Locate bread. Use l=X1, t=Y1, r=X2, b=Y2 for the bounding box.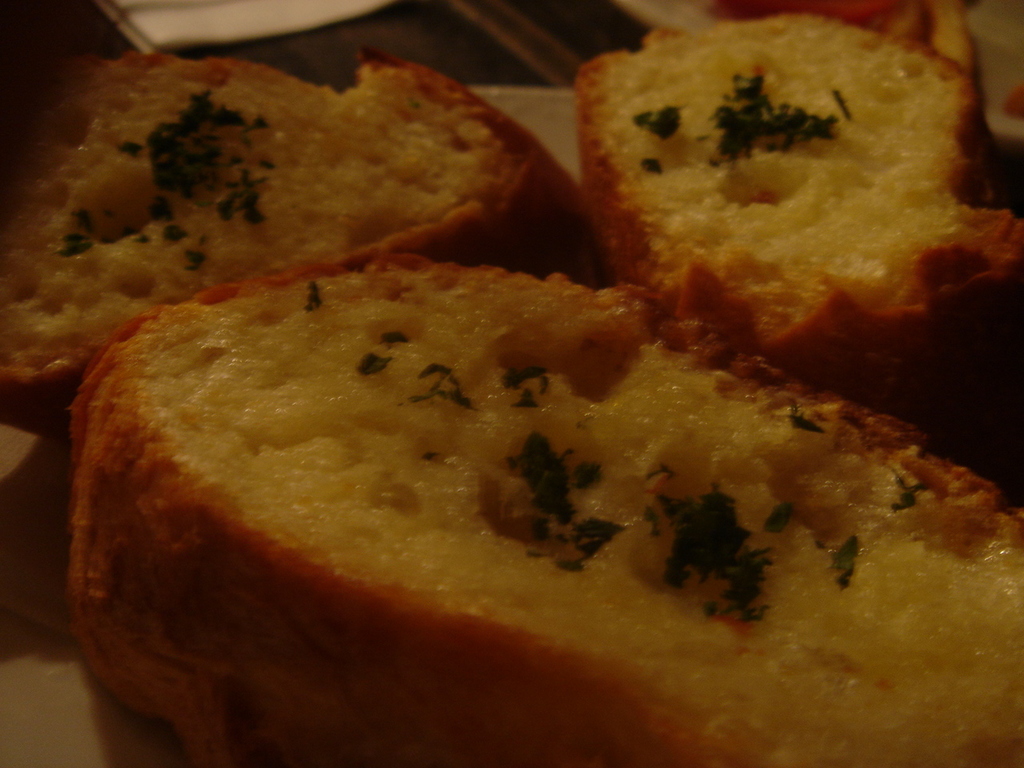
l=0, t=46, r=590, b=438.
